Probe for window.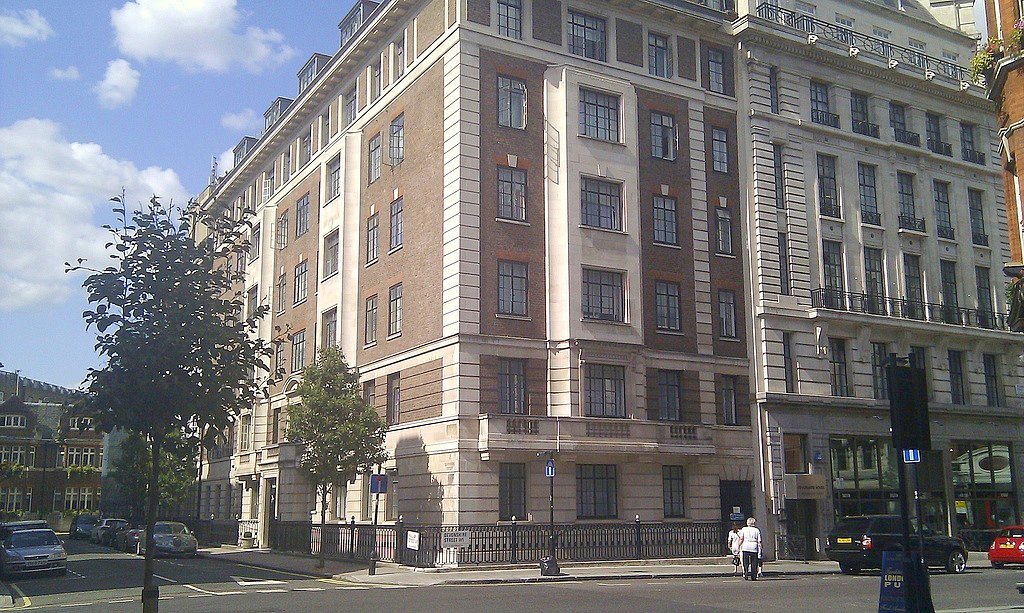
Probe result: detection(576, 365, 633, 418).
